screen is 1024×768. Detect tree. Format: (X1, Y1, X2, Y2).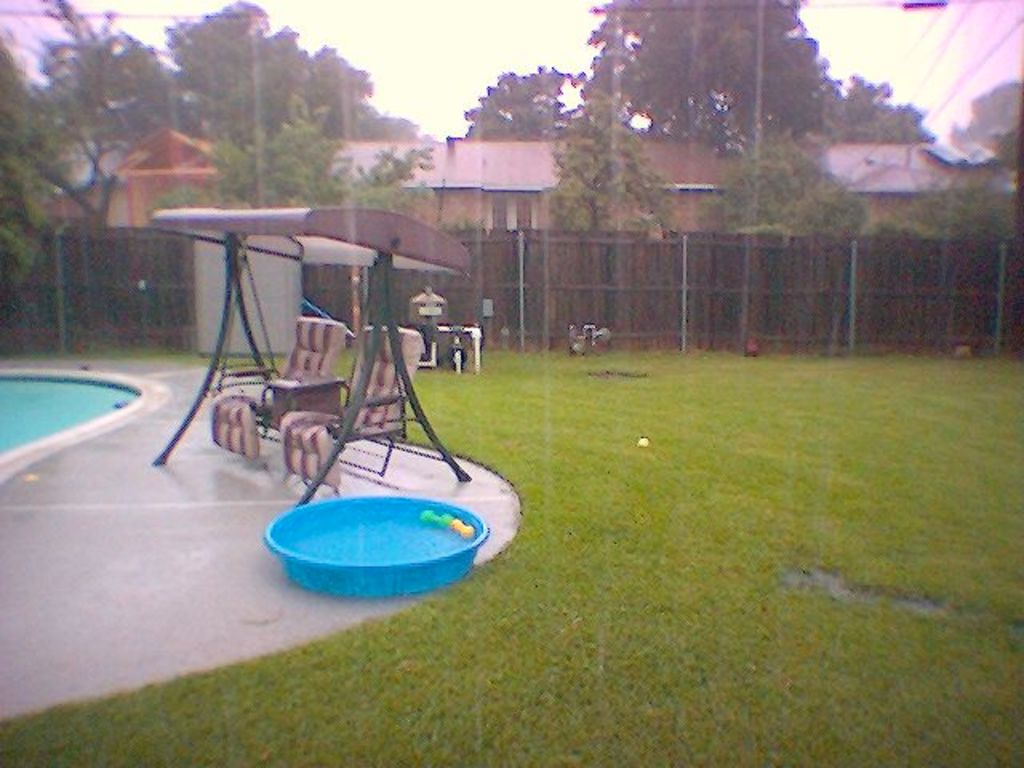
(0, 0, 160, 253).
